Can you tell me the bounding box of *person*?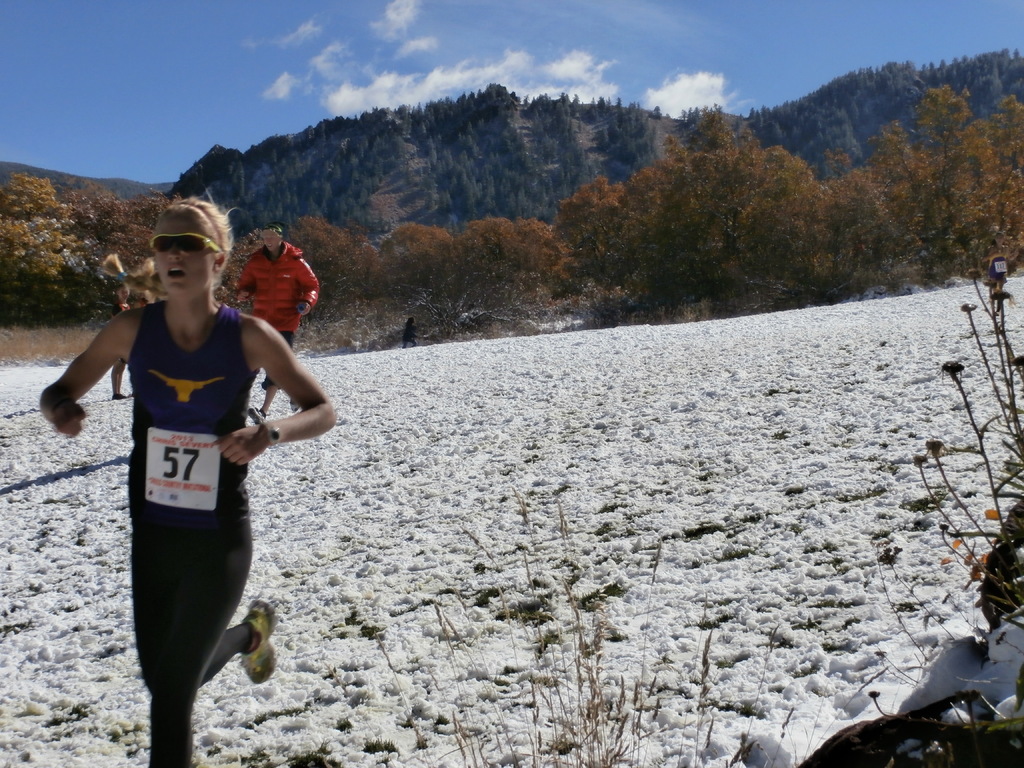
crop(231, 221, 319, 421).
